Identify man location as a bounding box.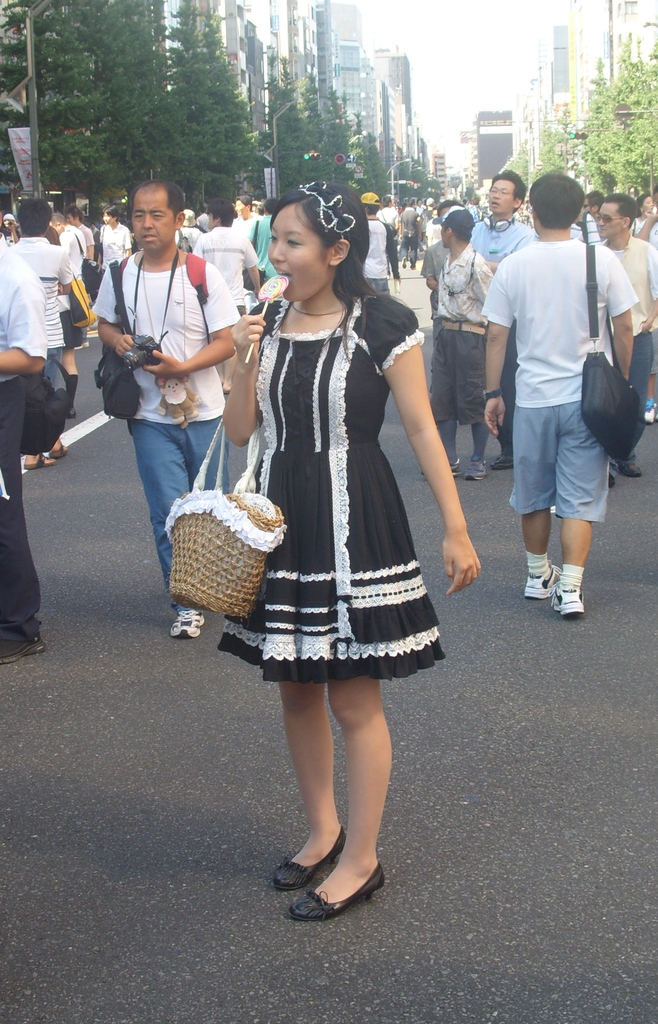
(83,175,248,641).
